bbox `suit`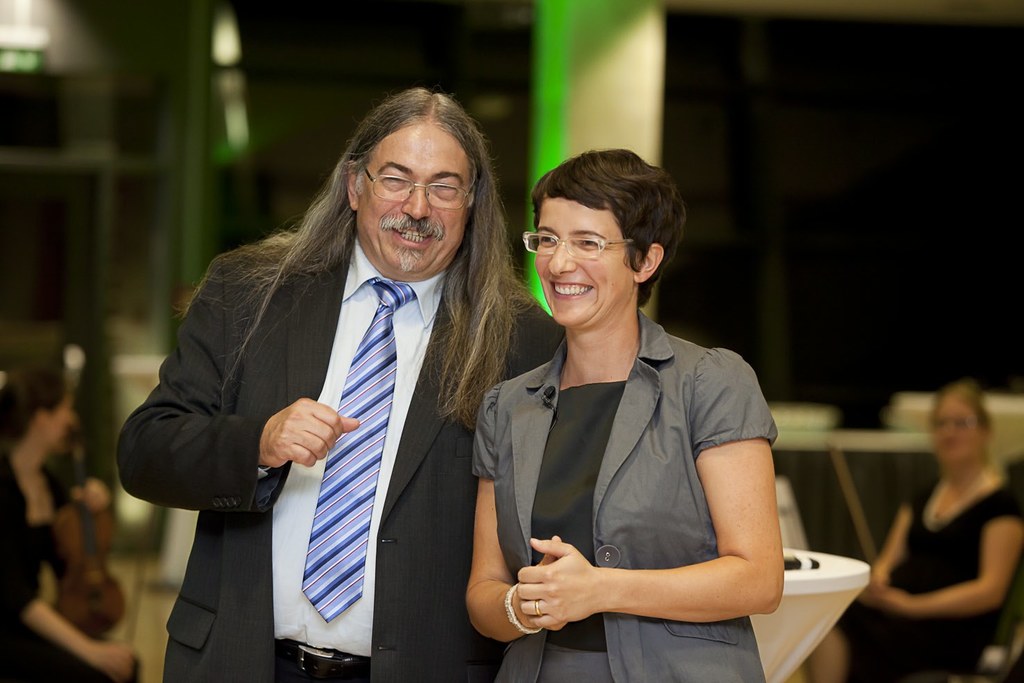
crop(112, 225, 562, 682)
